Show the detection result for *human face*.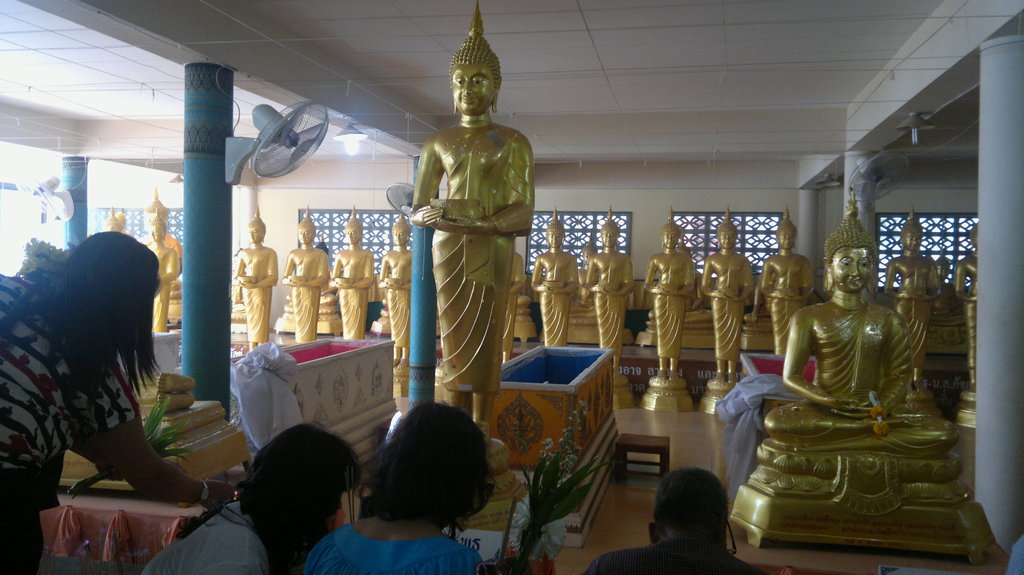
crop(453, 65, 499, 115).
